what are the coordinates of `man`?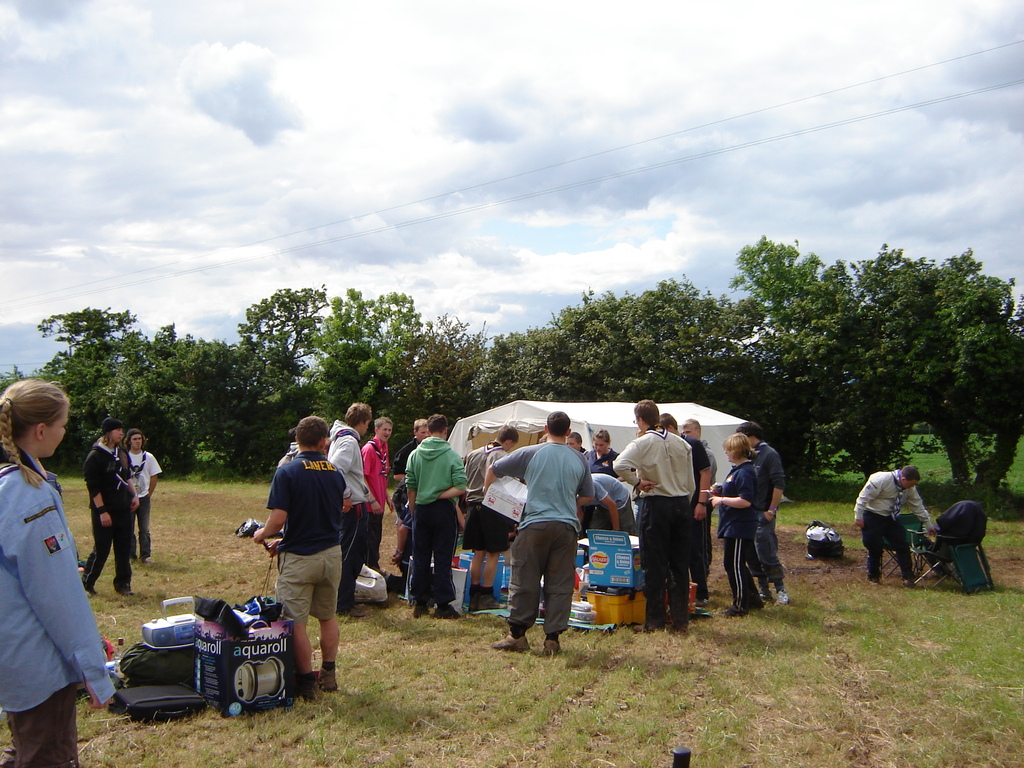
Rect(851, 465, 935, 588).
